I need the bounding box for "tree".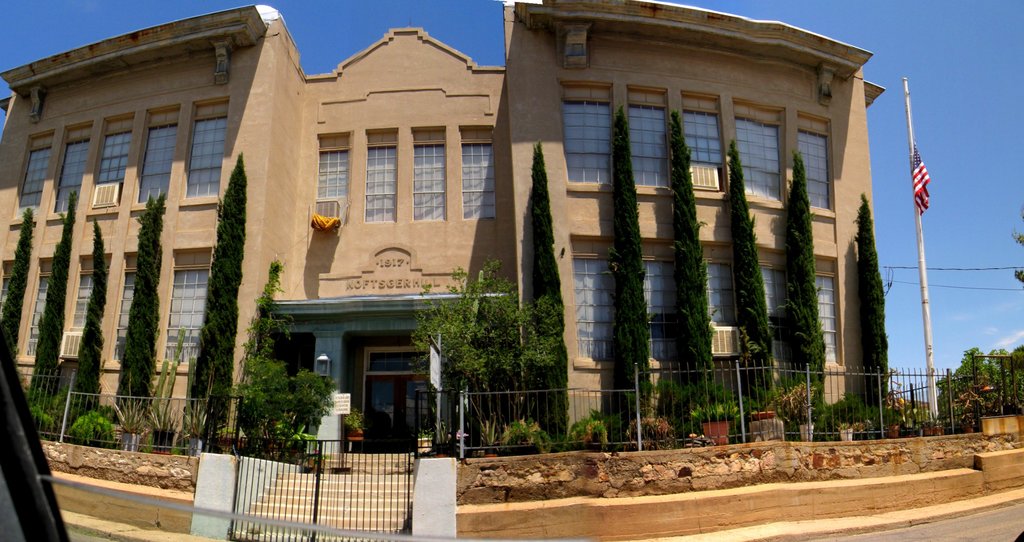
Here it is: 665 105 716 418.
